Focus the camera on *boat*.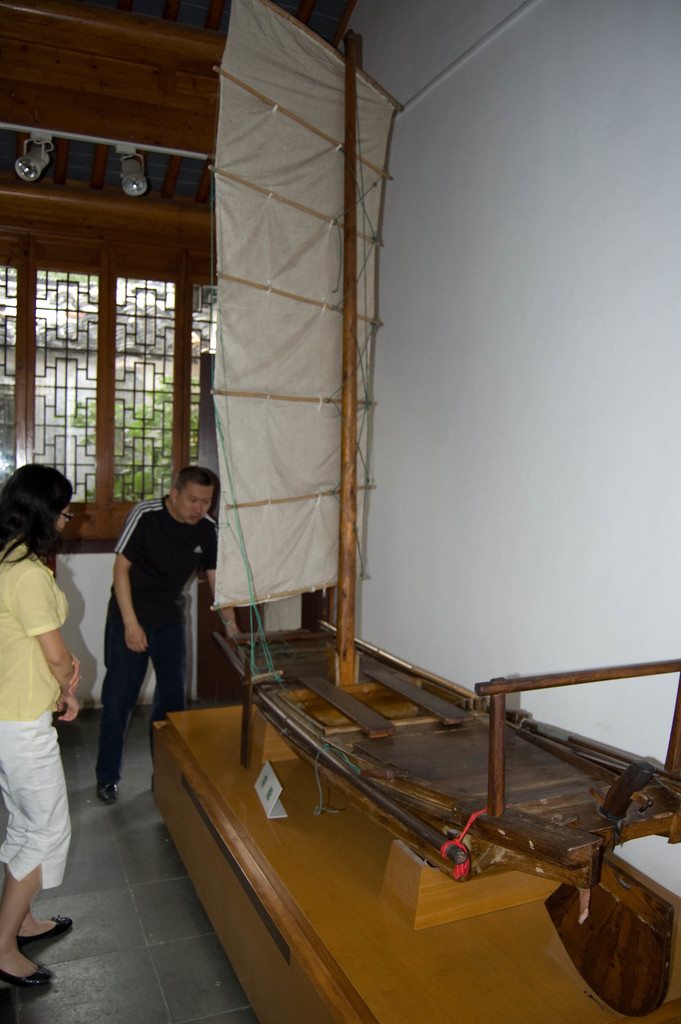
Focus region: x1=206 y1=0 x2=680 y2=885.
